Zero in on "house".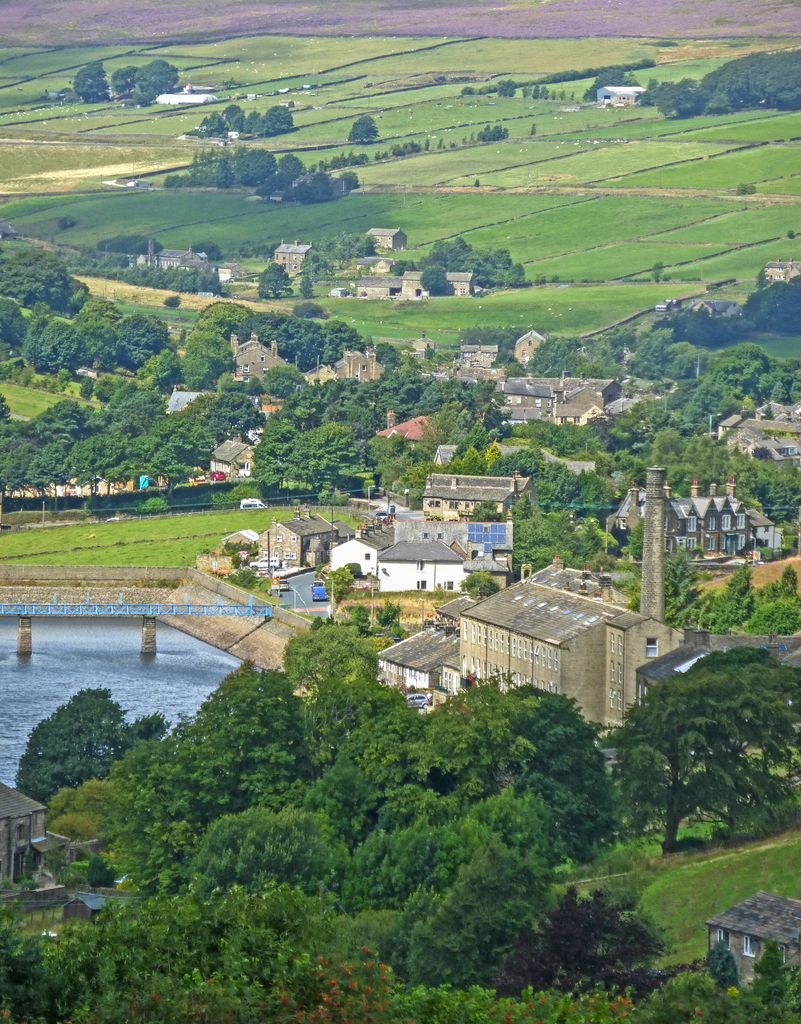
Zeroed in: {"left": 604, "top": 483, "right": 753, "bottom": 566}.
